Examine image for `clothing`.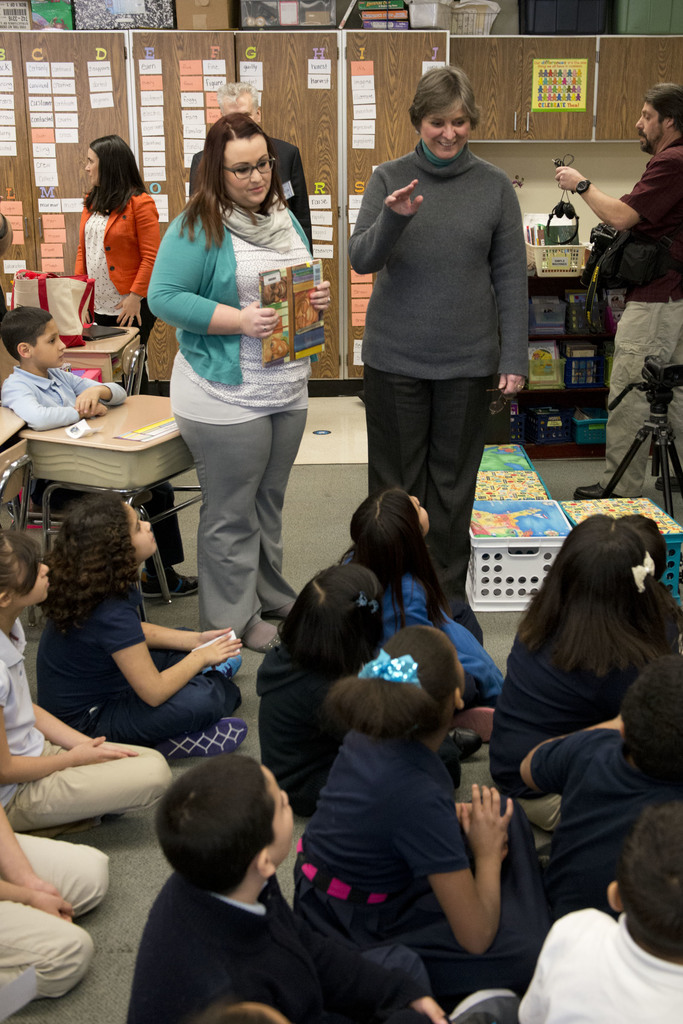
Examination result: x1=71 y1=188 x2=157 y2=344.
